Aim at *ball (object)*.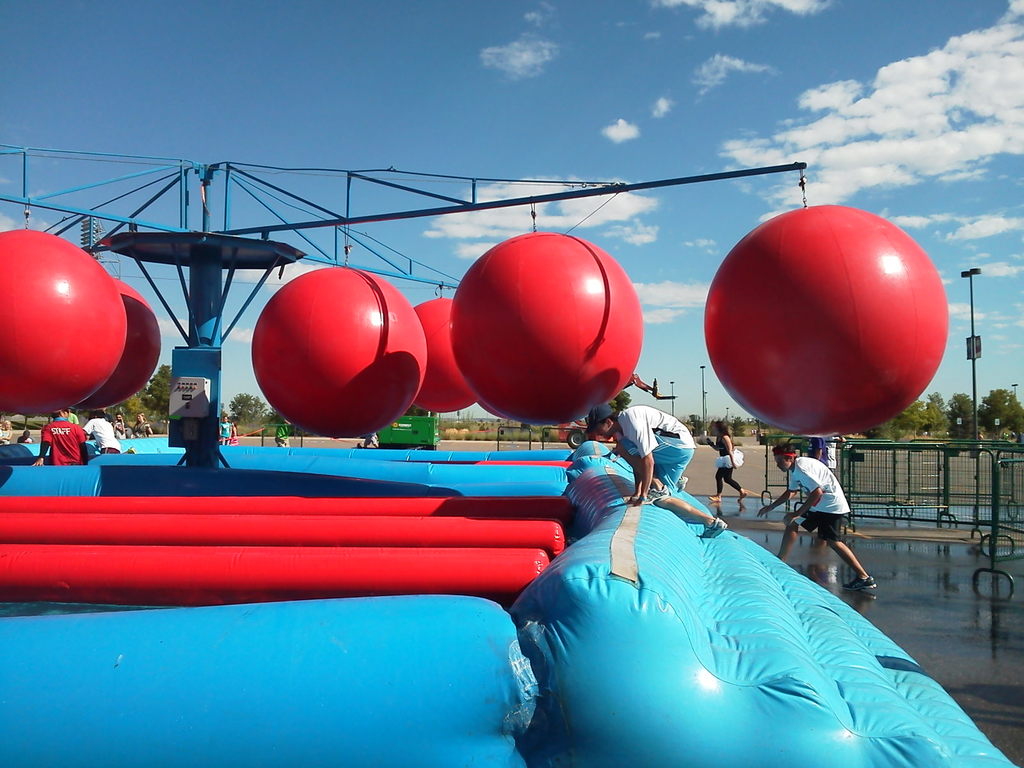
Aimed at <bbox>254, 266, 426, 438</bbox>.
